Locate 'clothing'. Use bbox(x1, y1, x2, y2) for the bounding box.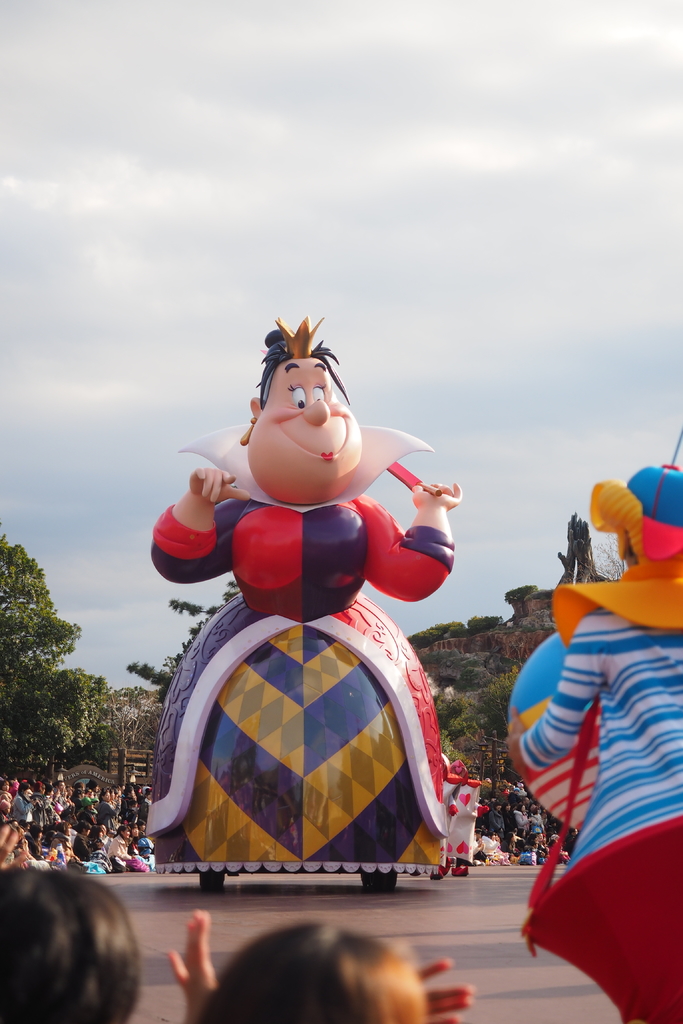
bbox(135, 418, 452, 871).
